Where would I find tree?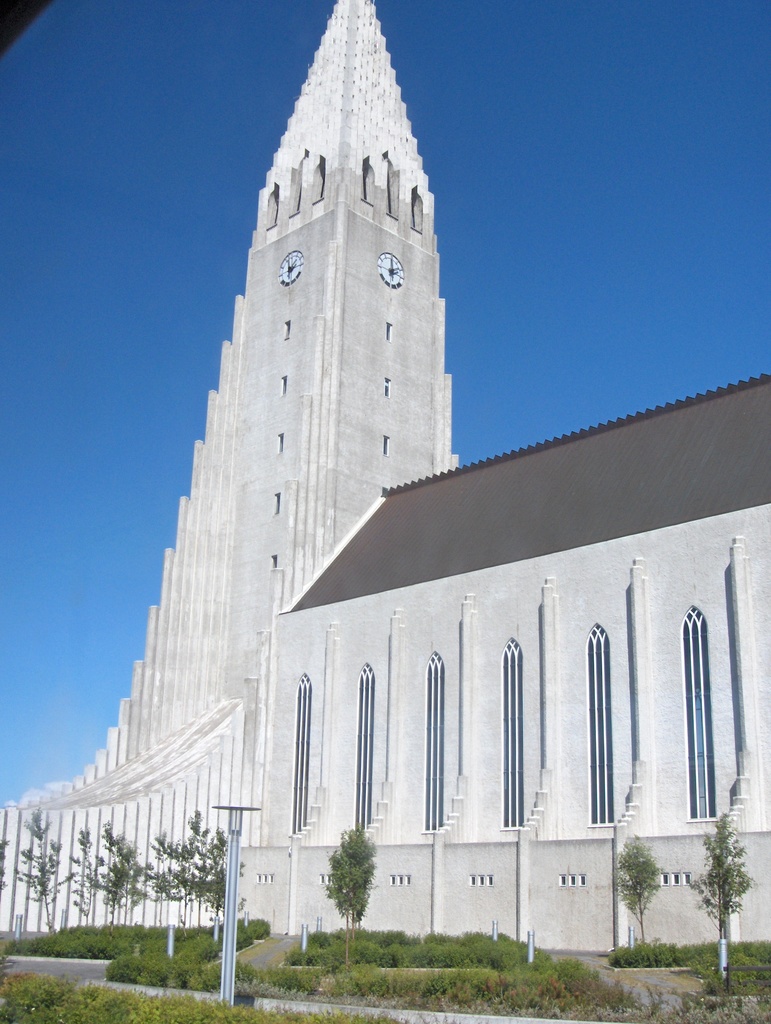
At <box>214,834,245,942</box>.
